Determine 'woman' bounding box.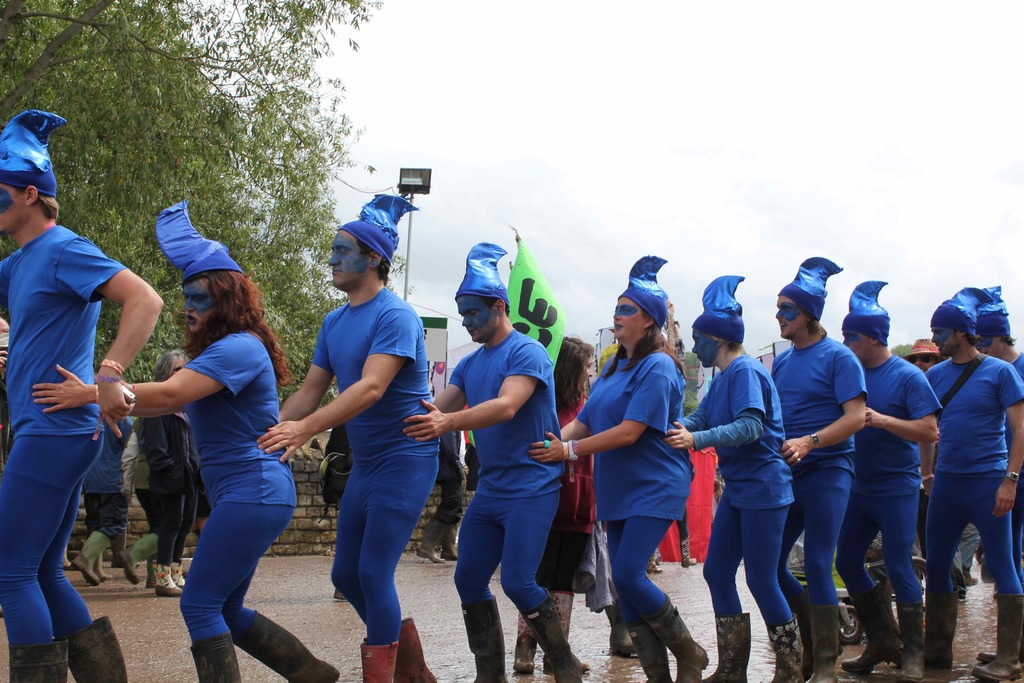
Determined: box(568, 287, 708, 675).
